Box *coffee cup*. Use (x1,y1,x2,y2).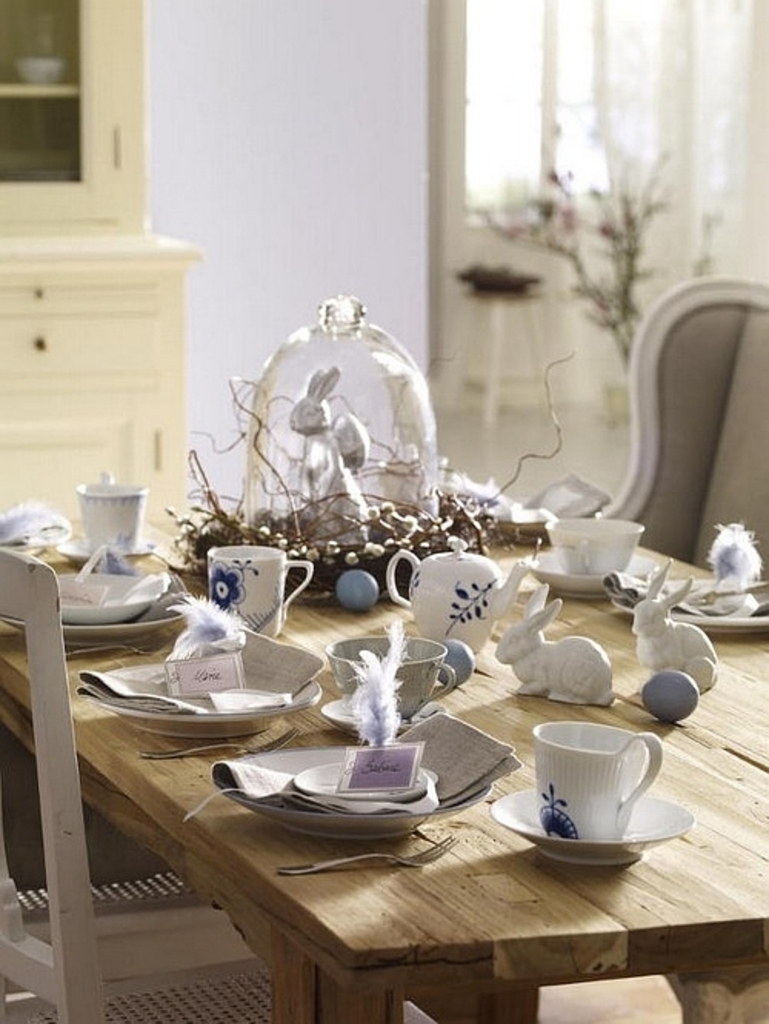
(531,720,663,841).
